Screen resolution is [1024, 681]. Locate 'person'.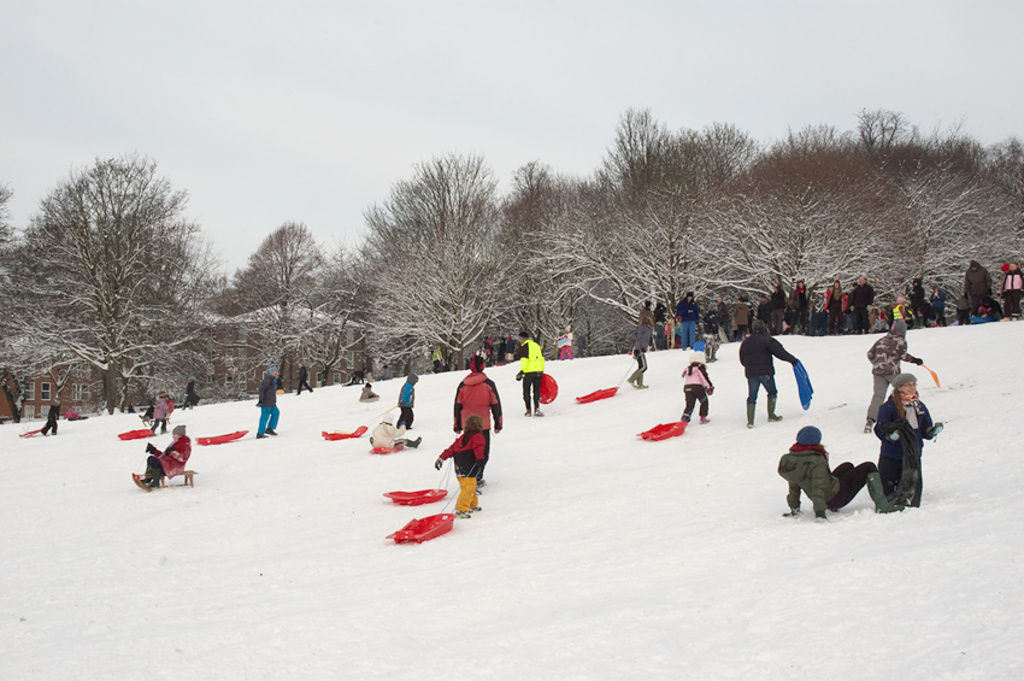
detection(863, 318, 922, 432).
